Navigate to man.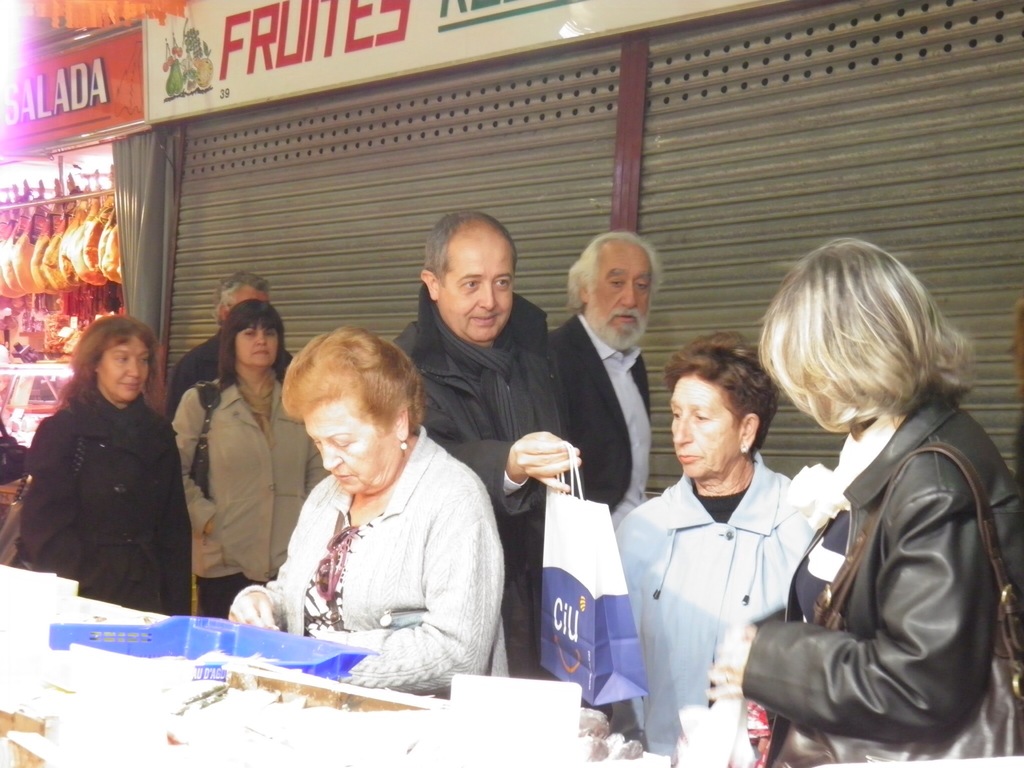
Navigation target: {"x1": 392, "y1": 205, "x2": 592, "y2": 680}.
